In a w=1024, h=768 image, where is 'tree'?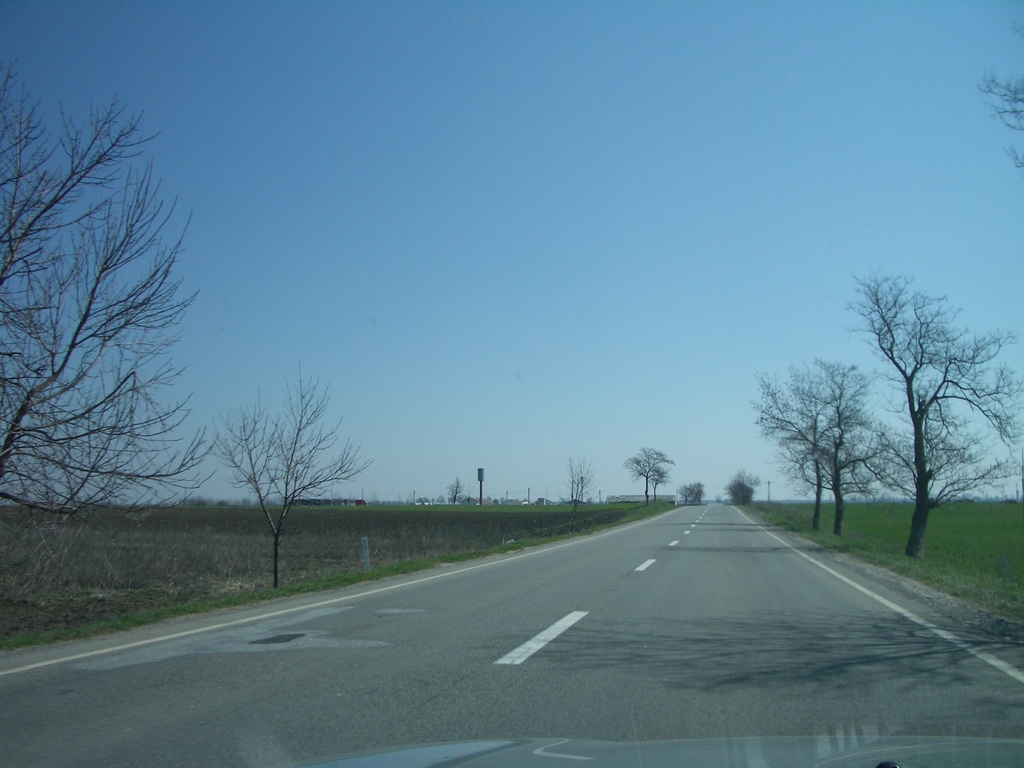
Rect(623, 443, 668, 516).
